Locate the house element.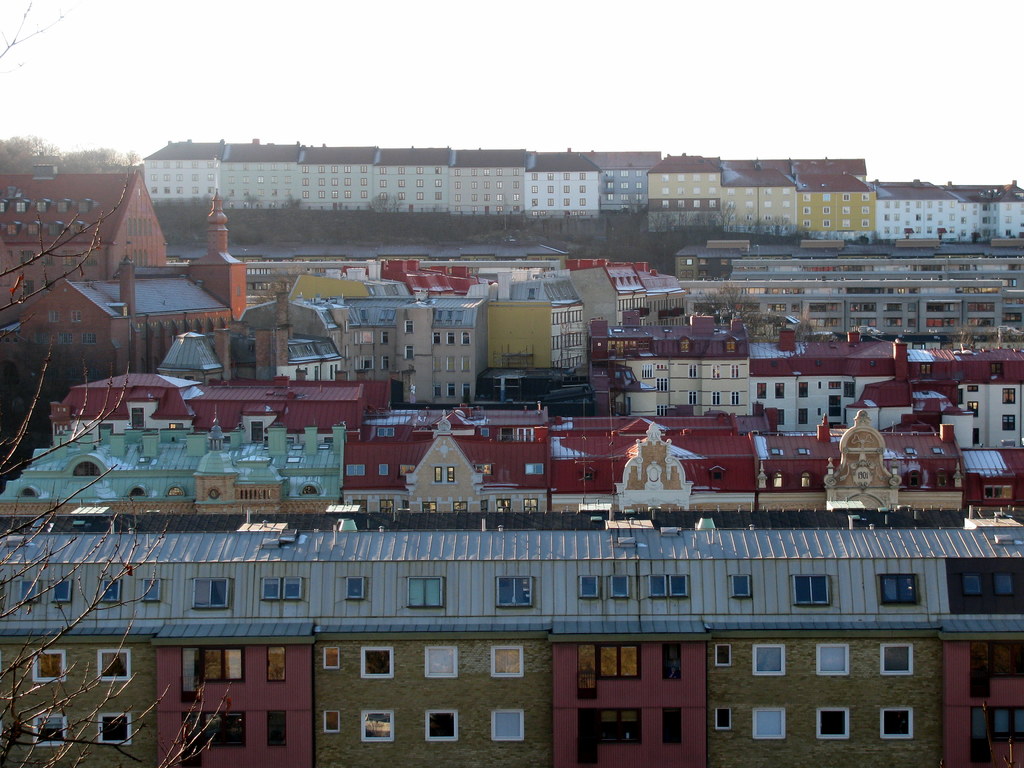
Element bbox: 371,141,455,218.
